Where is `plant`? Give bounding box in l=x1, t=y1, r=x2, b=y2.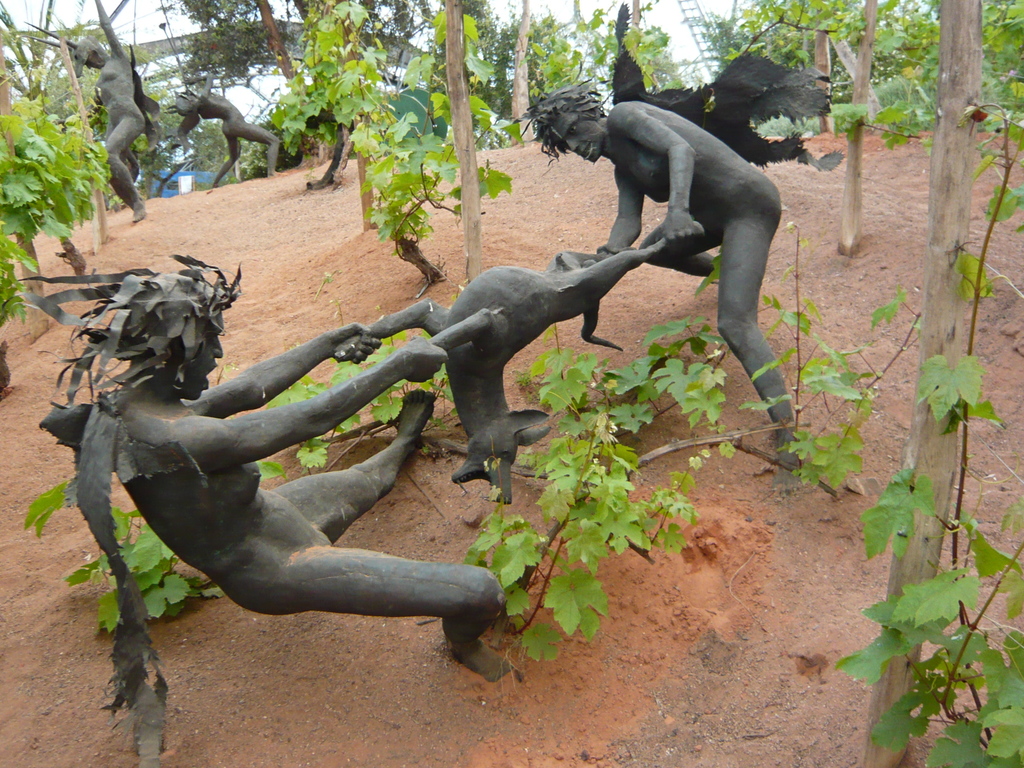
l=234, t=109, r=303, b=177.
